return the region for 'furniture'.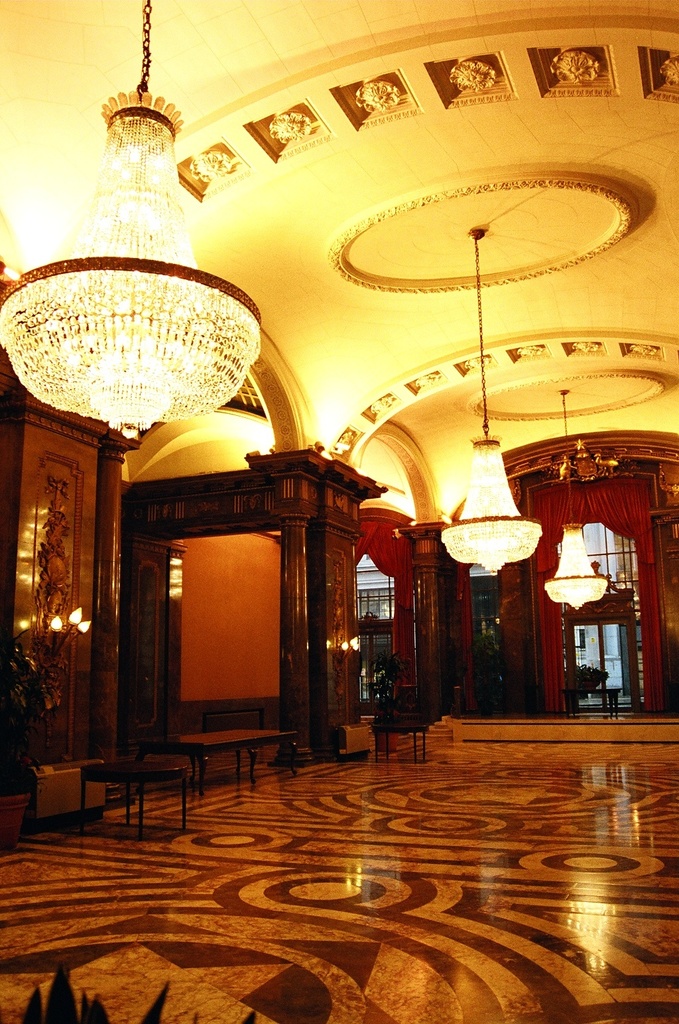
[x1=74, y1=726, x2=286, y2=843].
